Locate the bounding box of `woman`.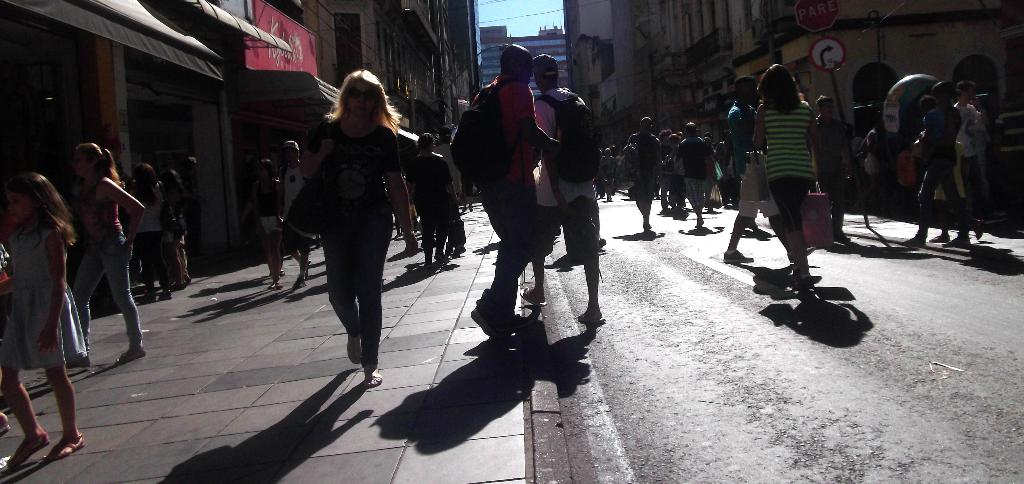
Bounding box: 751,65,817,293.
